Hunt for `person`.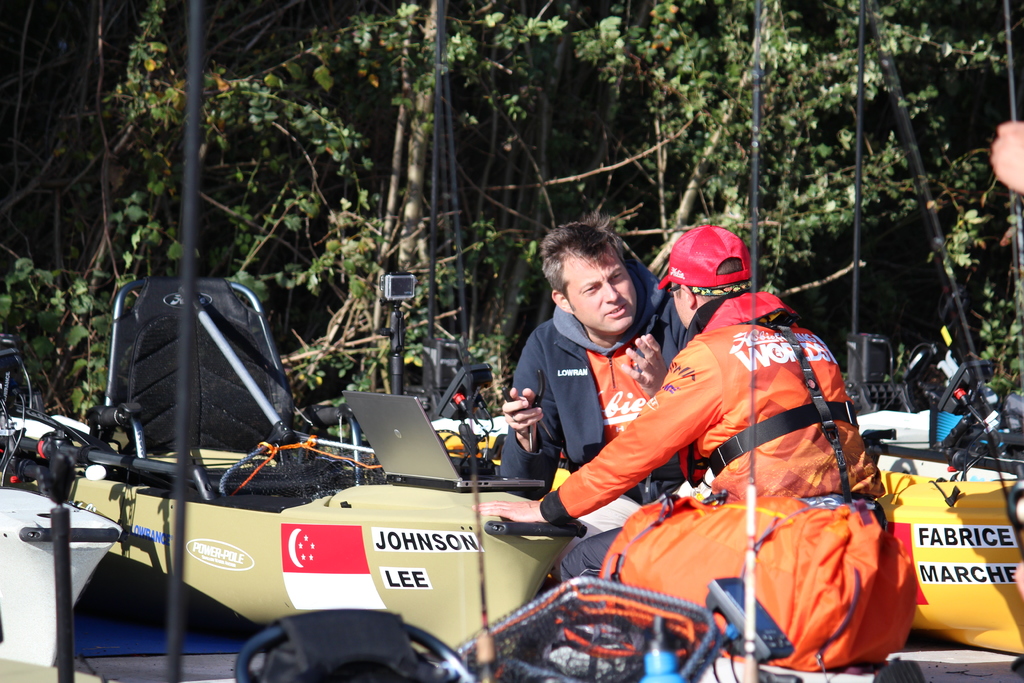
Hunted down at 468 219 922 668.
